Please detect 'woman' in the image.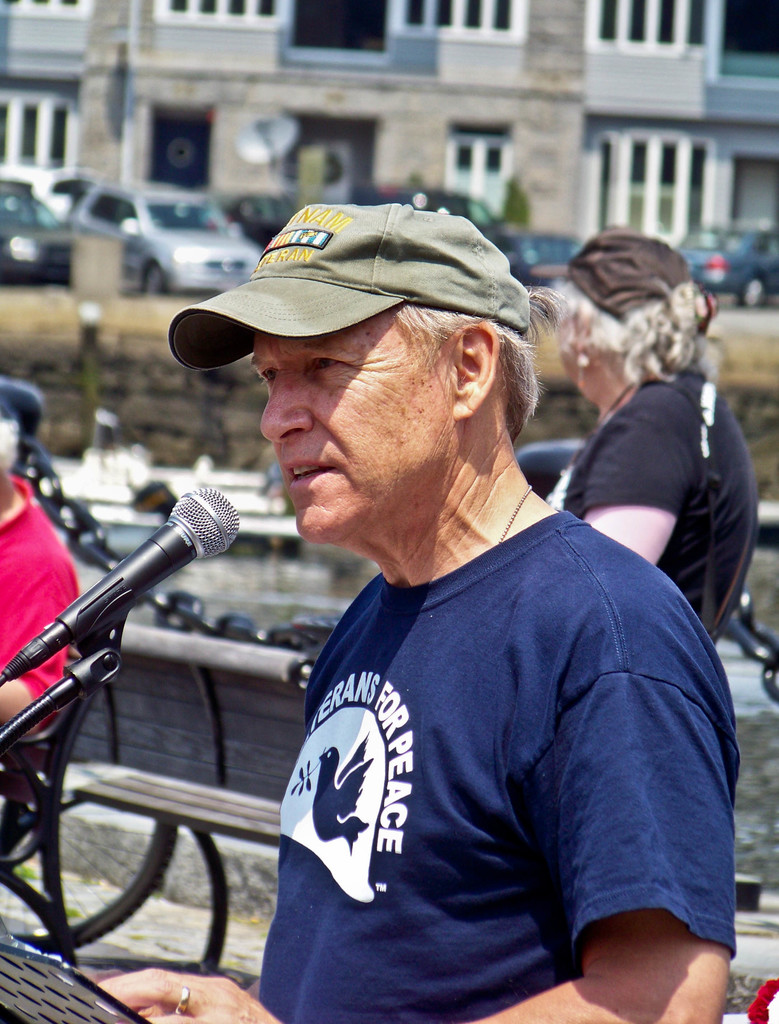
525/241/771/674.
